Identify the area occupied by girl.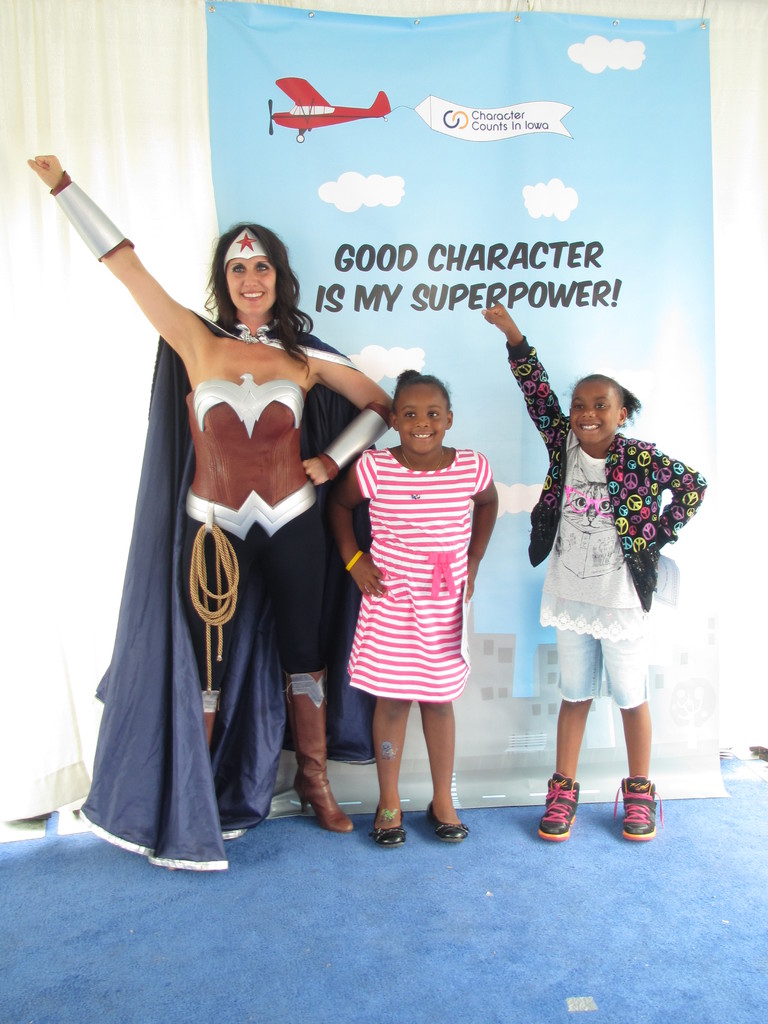
Area: select_region(482, 297, 708, 839).
